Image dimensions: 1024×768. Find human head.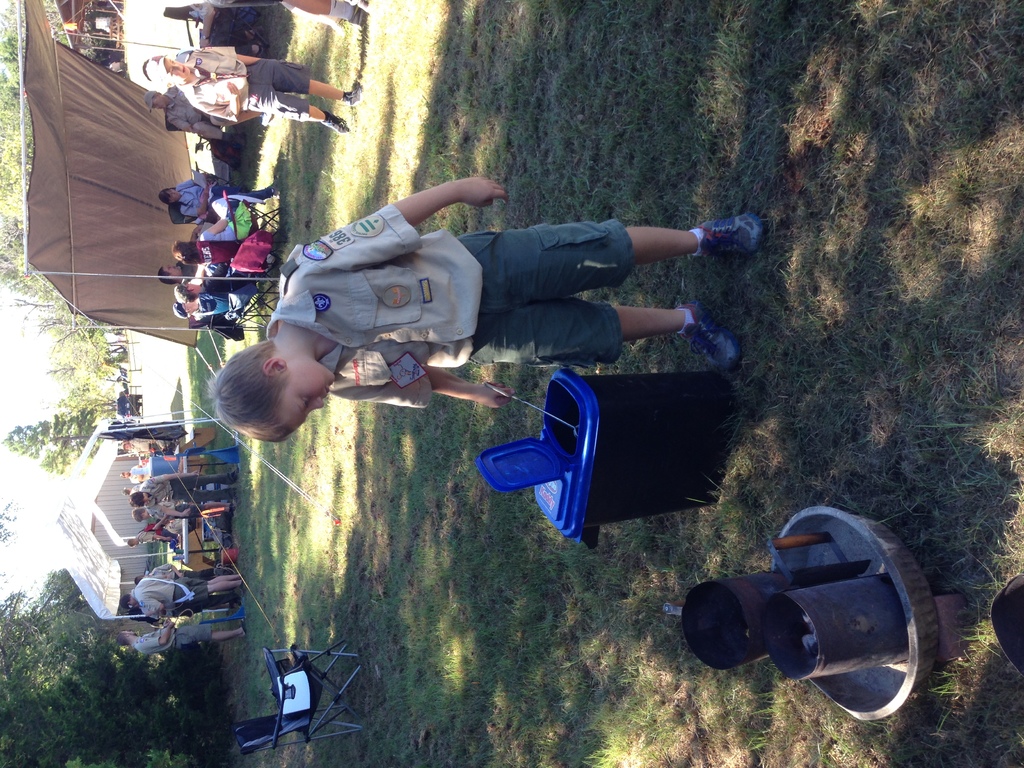
x1=161 y1=182 x2=183 y2=208.
